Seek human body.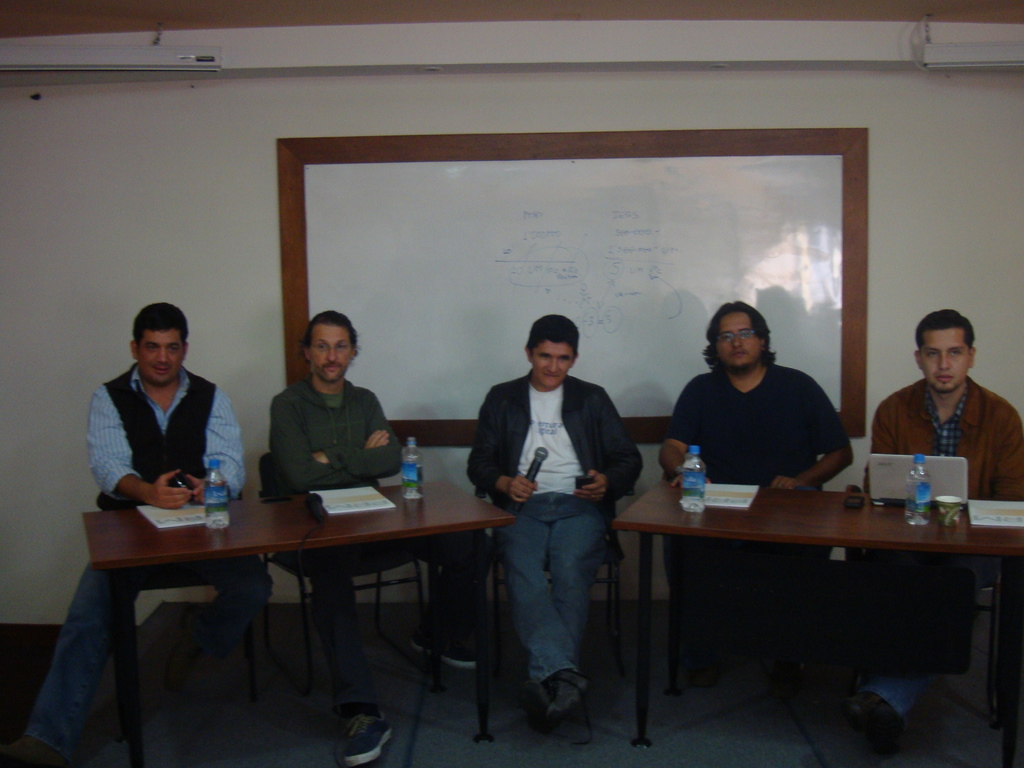
30, 301, 248, 766.
